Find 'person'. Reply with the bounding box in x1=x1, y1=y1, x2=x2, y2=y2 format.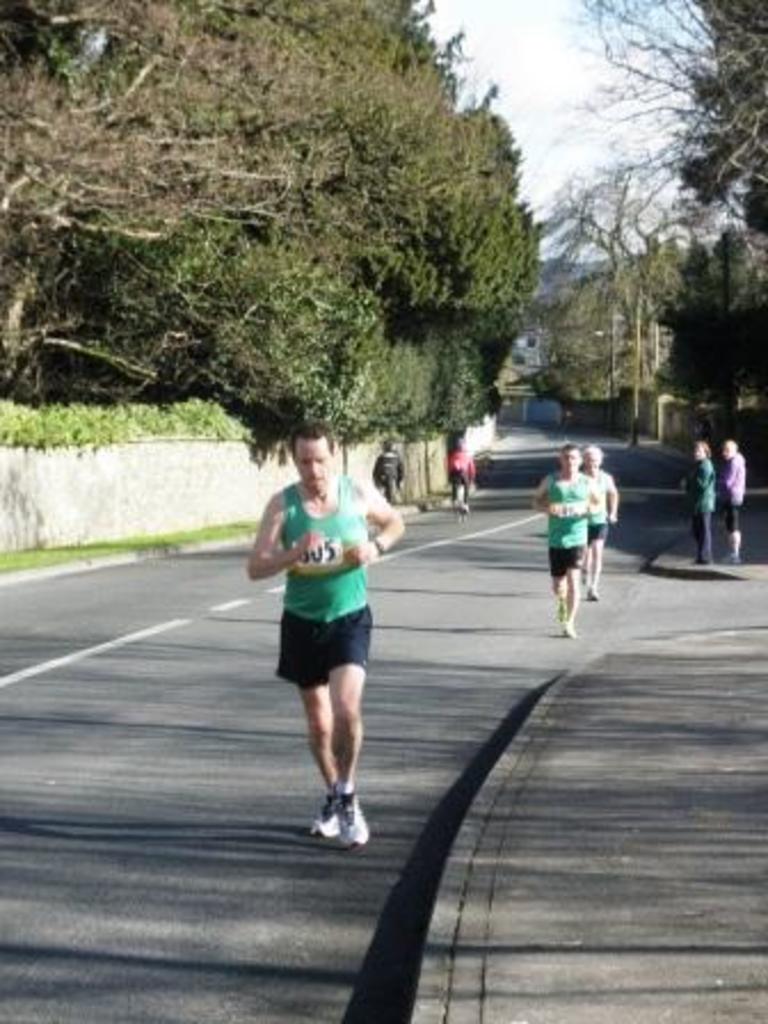
x1=530, y1=441, x2=594, y2=638.
